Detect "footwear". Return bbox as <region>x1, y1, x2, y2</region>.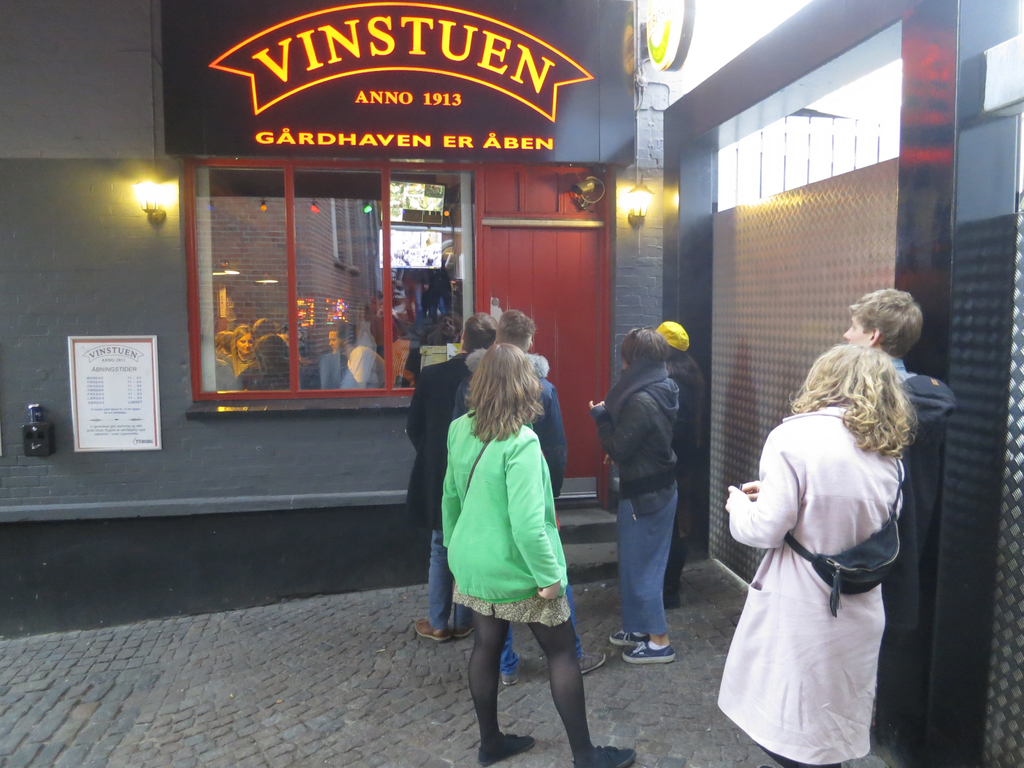
<region>618, 639, 681, 666</region>.
